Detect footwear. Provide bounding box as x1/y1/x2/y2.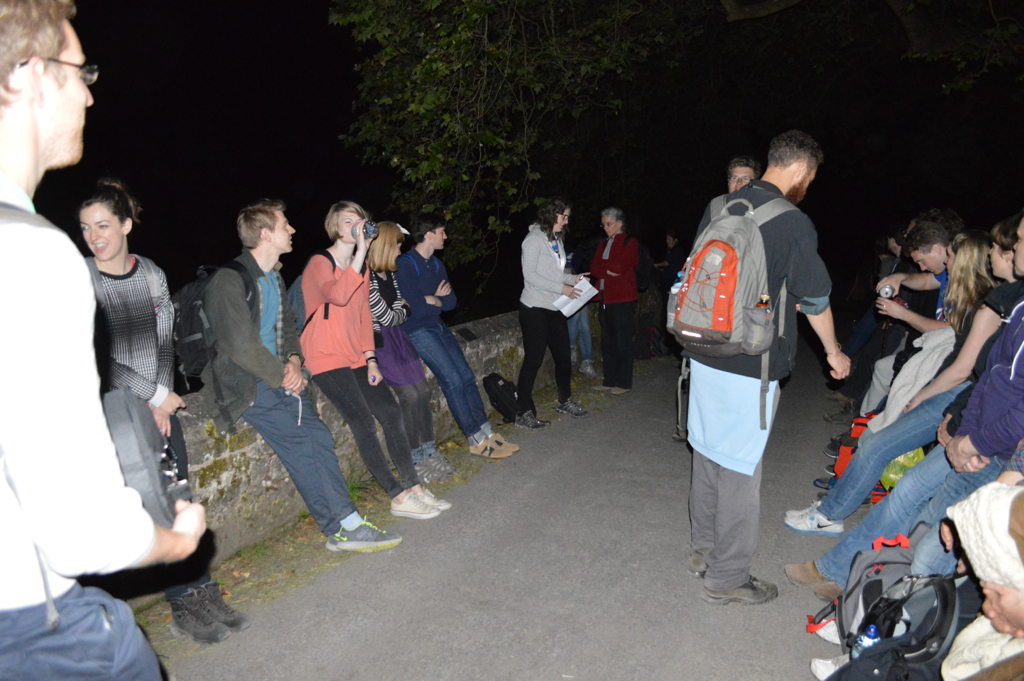
821/442/846/456.
